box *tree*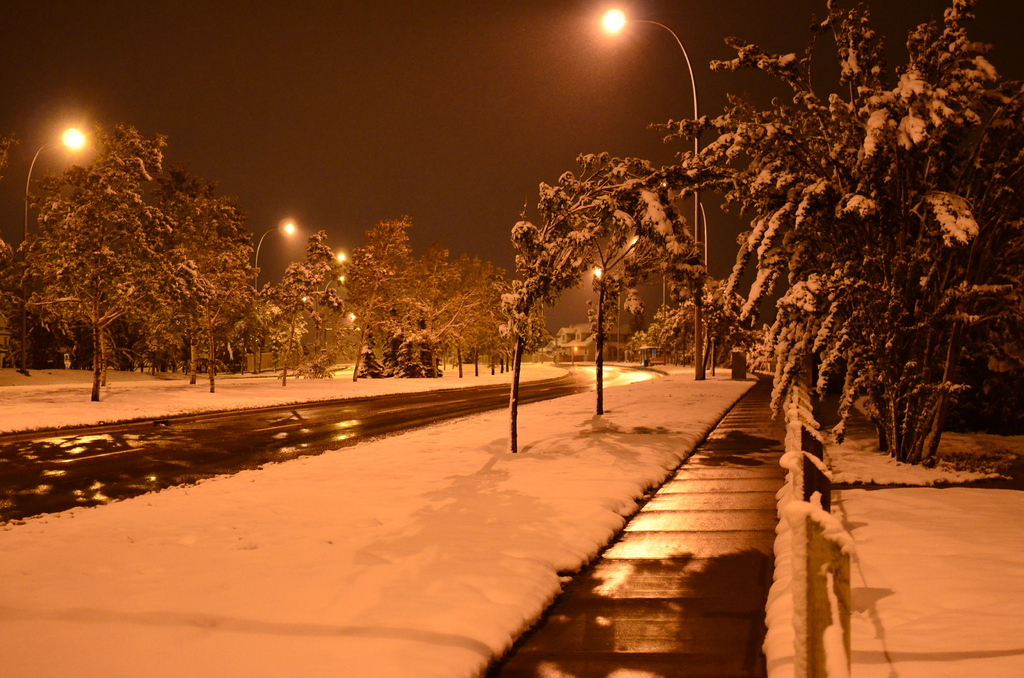
bbox=[0, 240, 21, 362]
